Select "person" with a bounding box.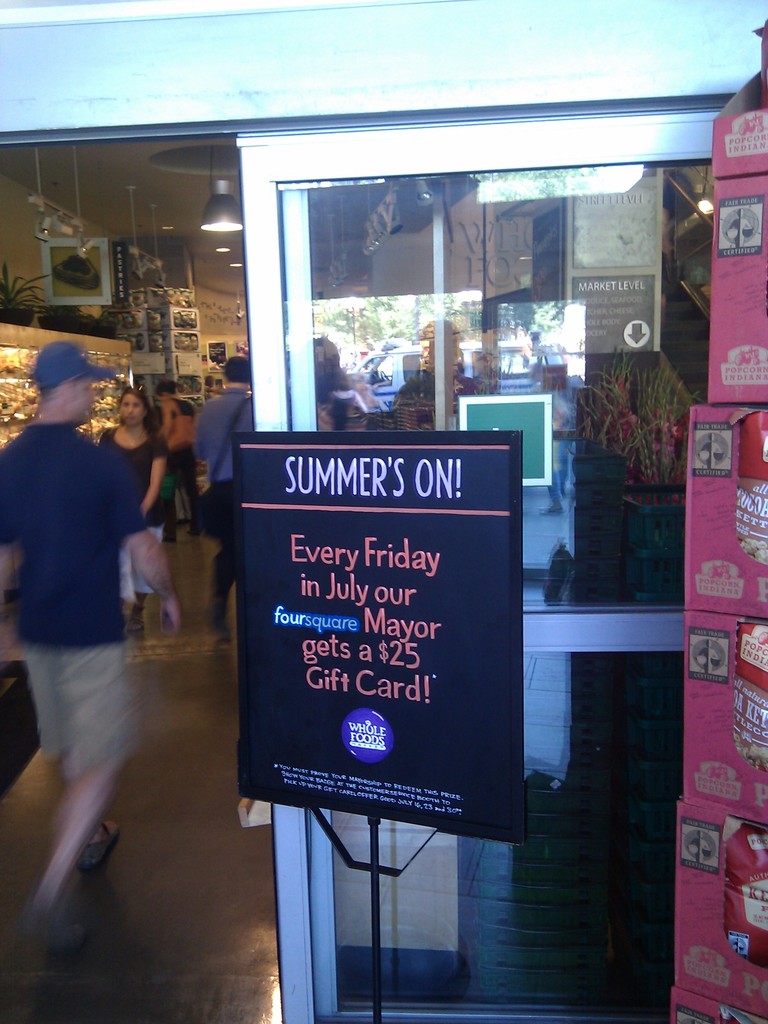
<region>187, 358, 262, 653</region>.
